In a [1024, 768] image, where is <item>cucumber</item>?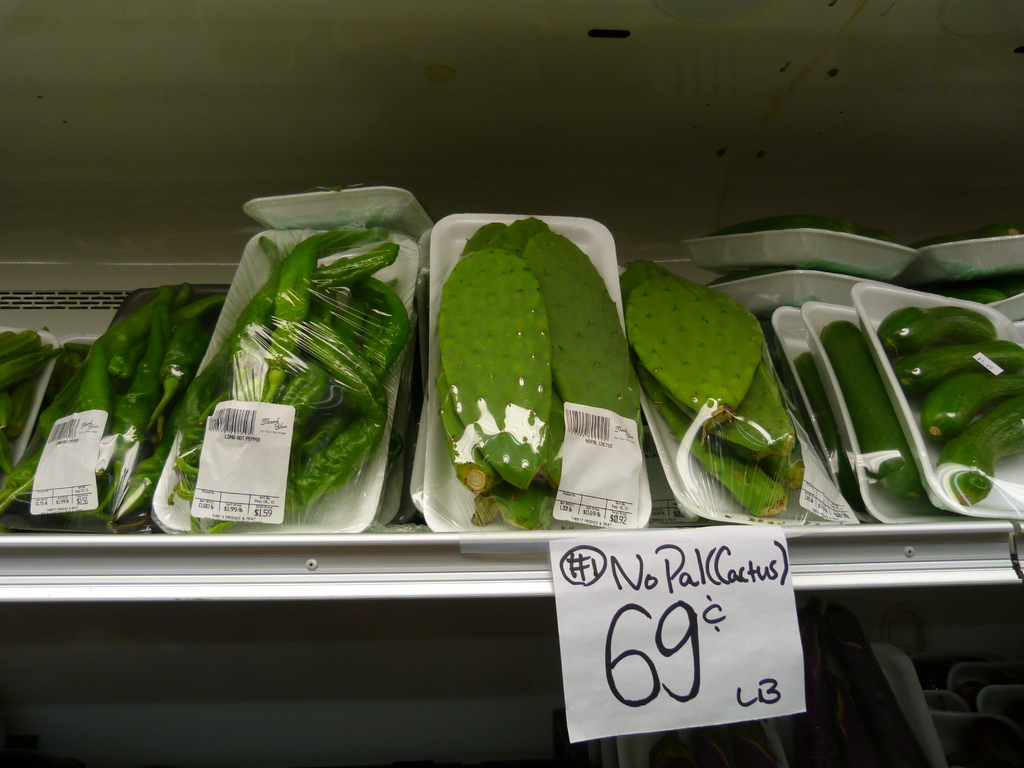
[795, 350, 867, 513].
